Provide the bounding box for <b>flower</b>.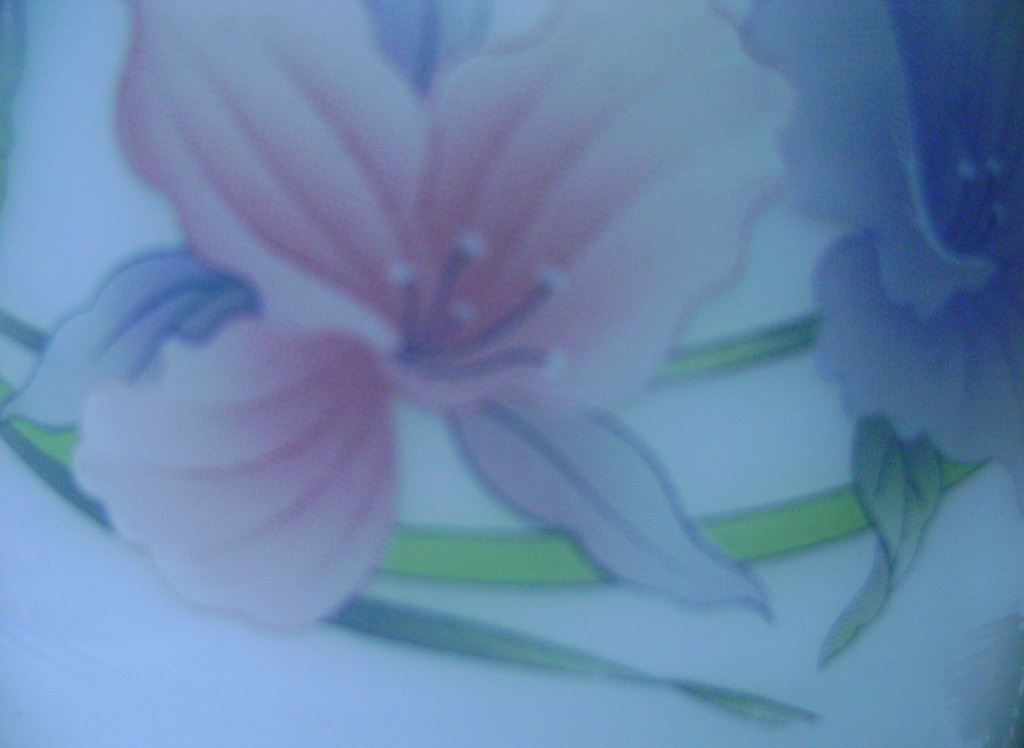
<box>743,0,1023,455</box>.
